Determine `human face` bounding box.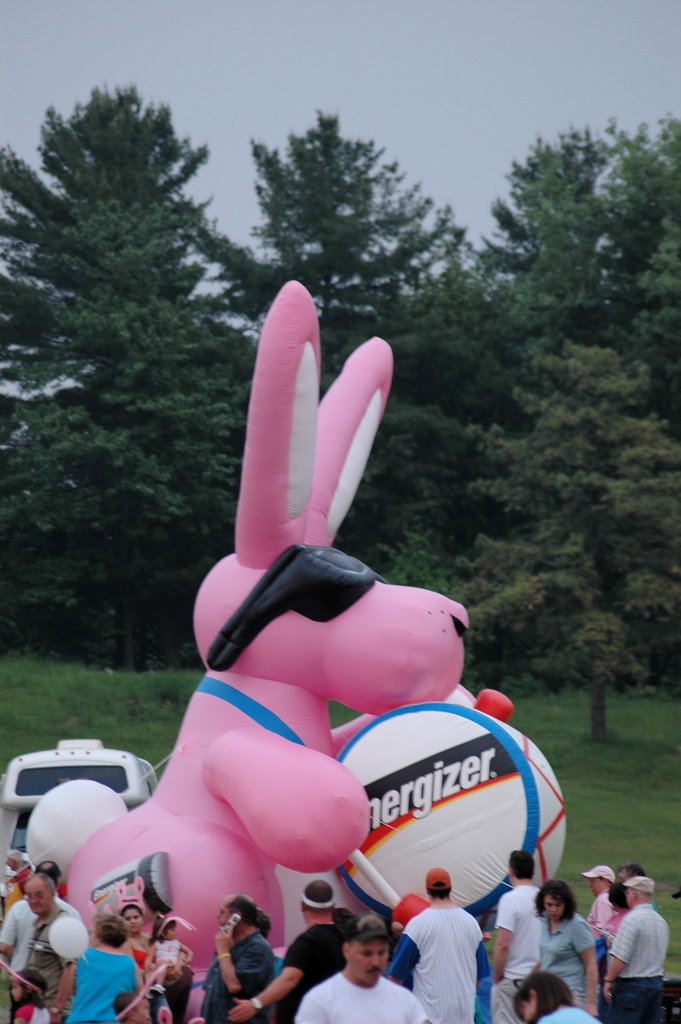
Determined: (left=511, top=980, right=544, bottom=1022).
